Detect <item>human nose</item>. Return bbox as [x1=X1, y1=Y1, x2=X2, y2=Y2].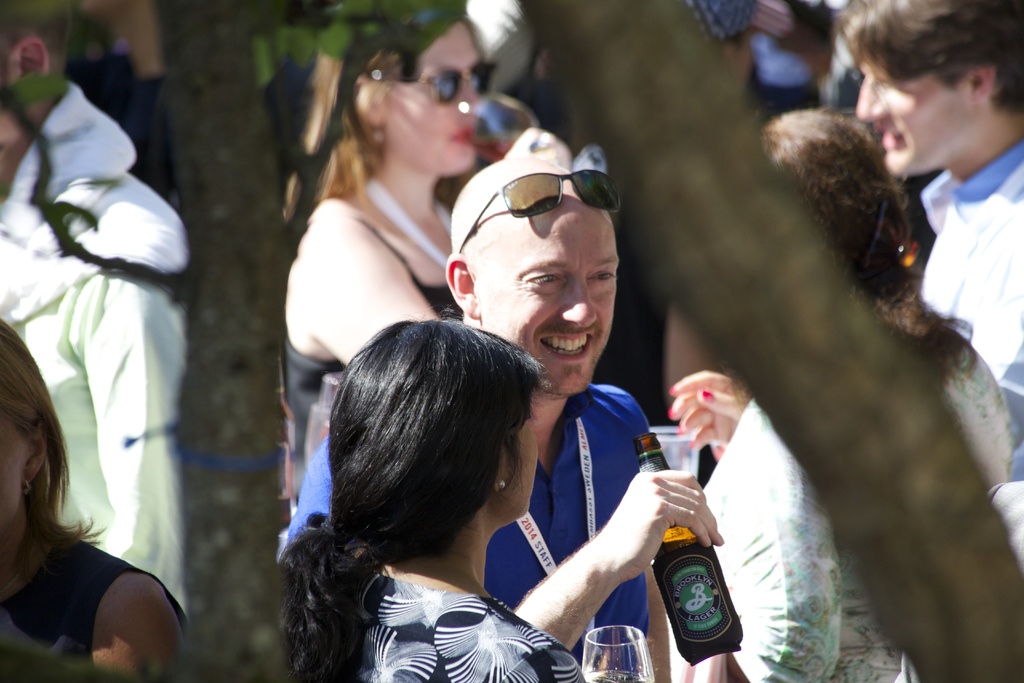
[x1=561, y1=276, x2=598, y2=325].
